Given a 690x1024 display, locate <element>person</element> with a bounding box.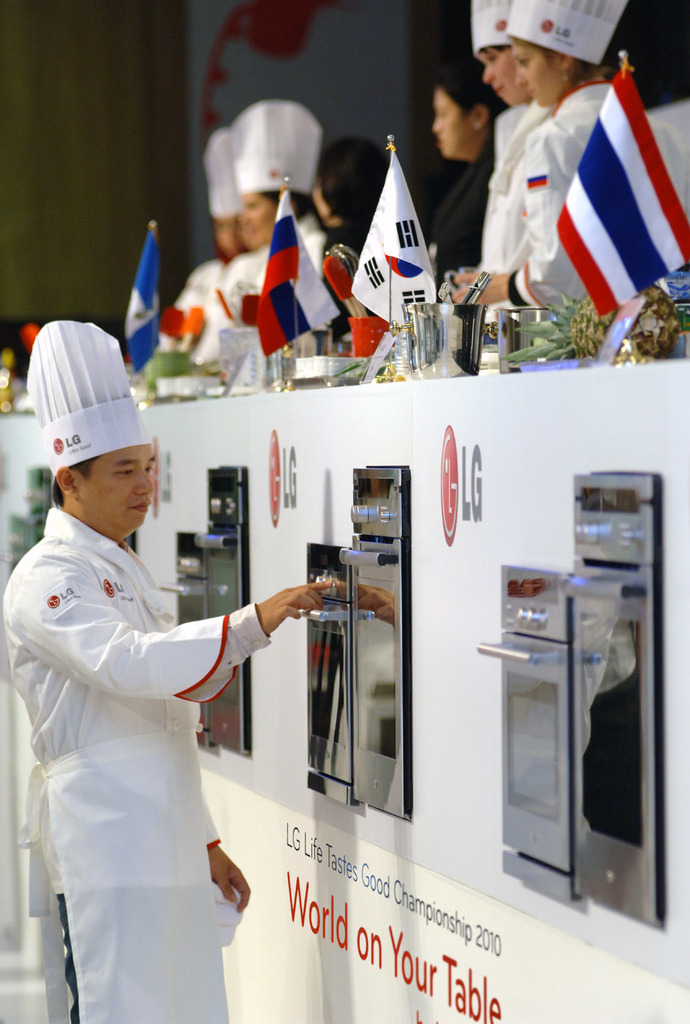
Located: <bbox>161, 132, 329, 371</bbox>.
